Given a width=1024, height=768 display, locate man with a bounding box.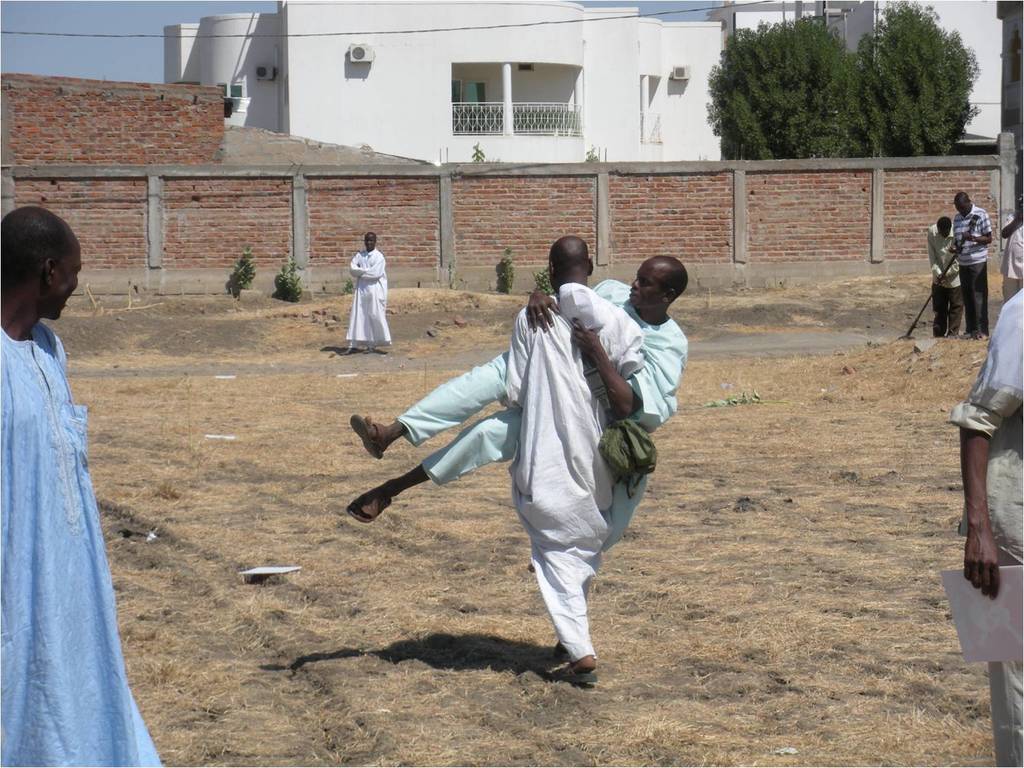
Located: 950/189/994/341.
